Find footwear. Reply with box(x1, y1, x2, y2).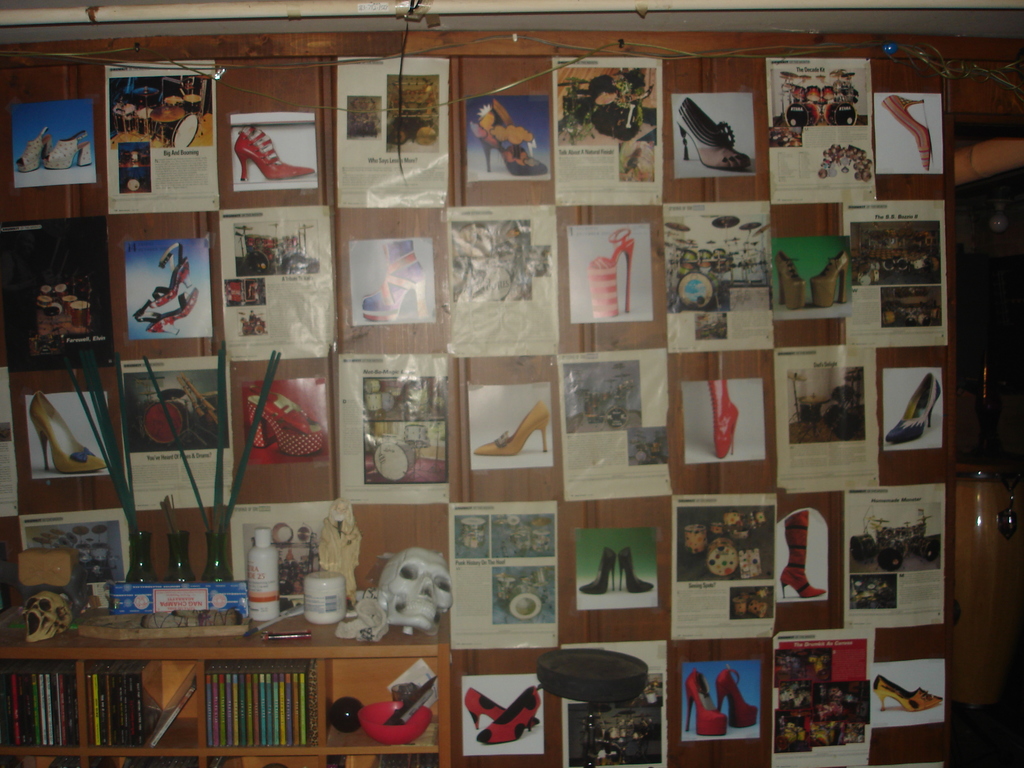
box(45, 124, 99, 175).
